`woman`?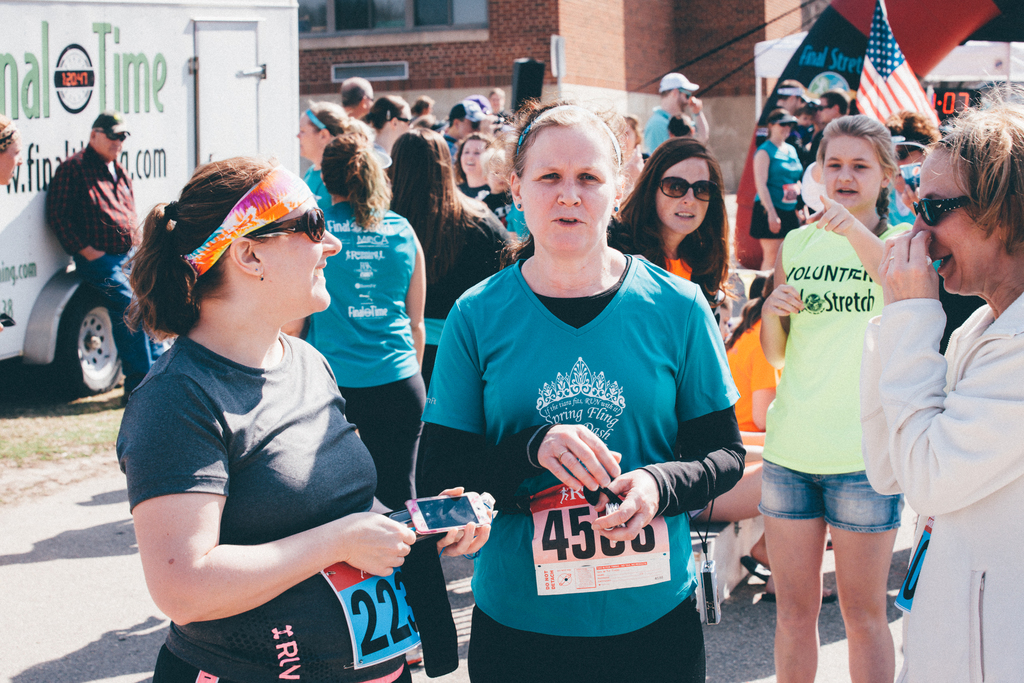
413, 87, 745, 682
